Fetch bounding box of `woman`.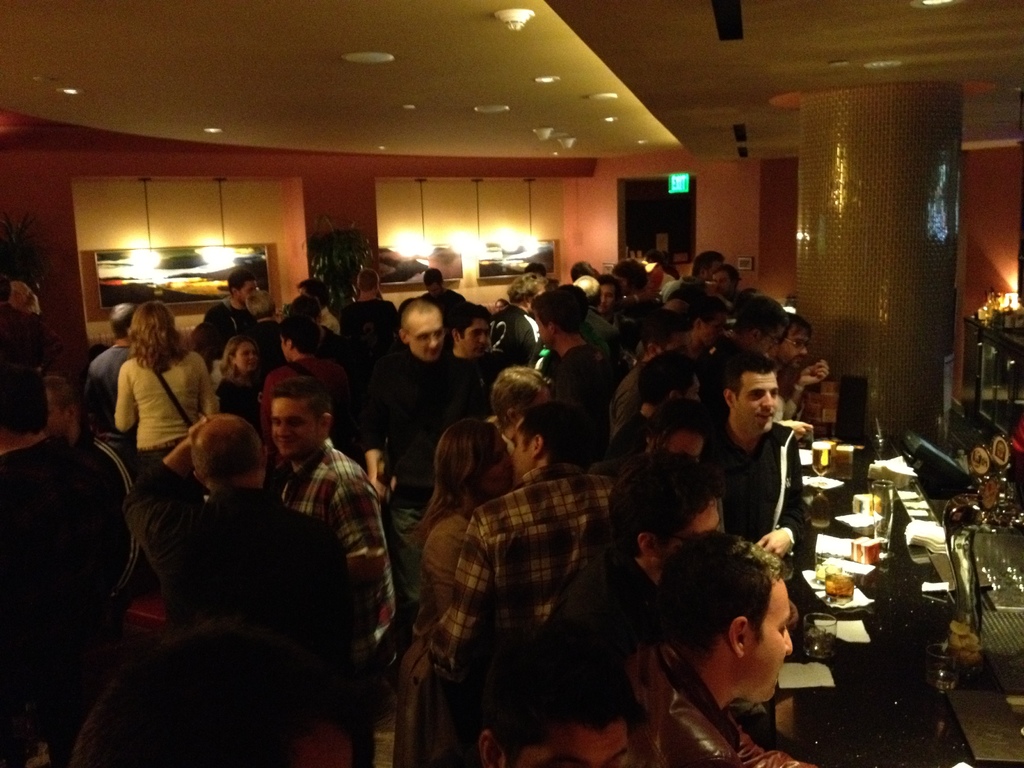
Bbox: select_region(219, 340, 276, 434).
